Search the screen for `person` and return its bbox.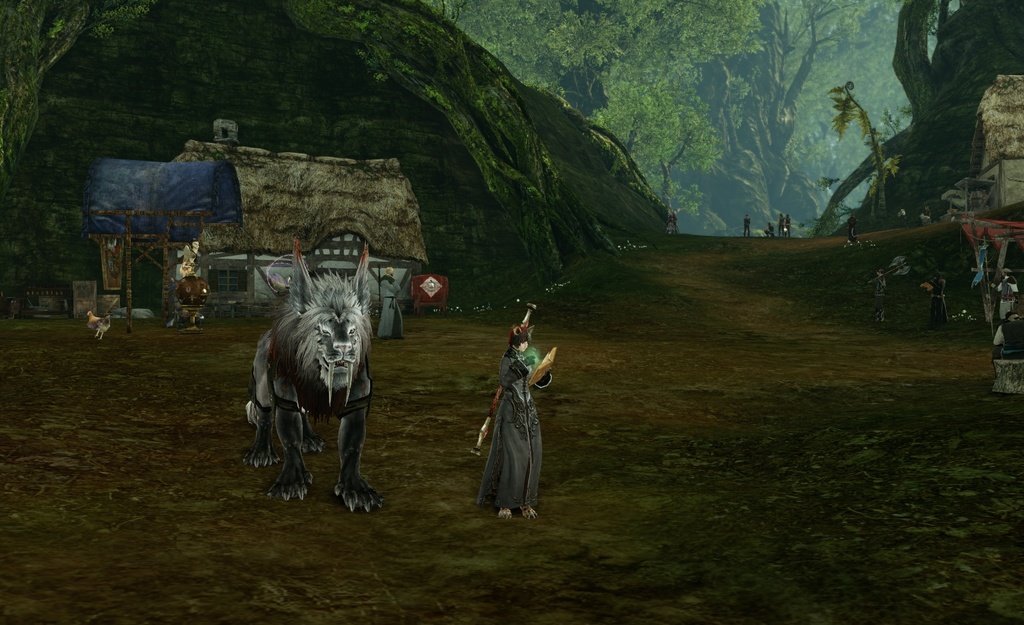
Found: 993/312/1023/361.
